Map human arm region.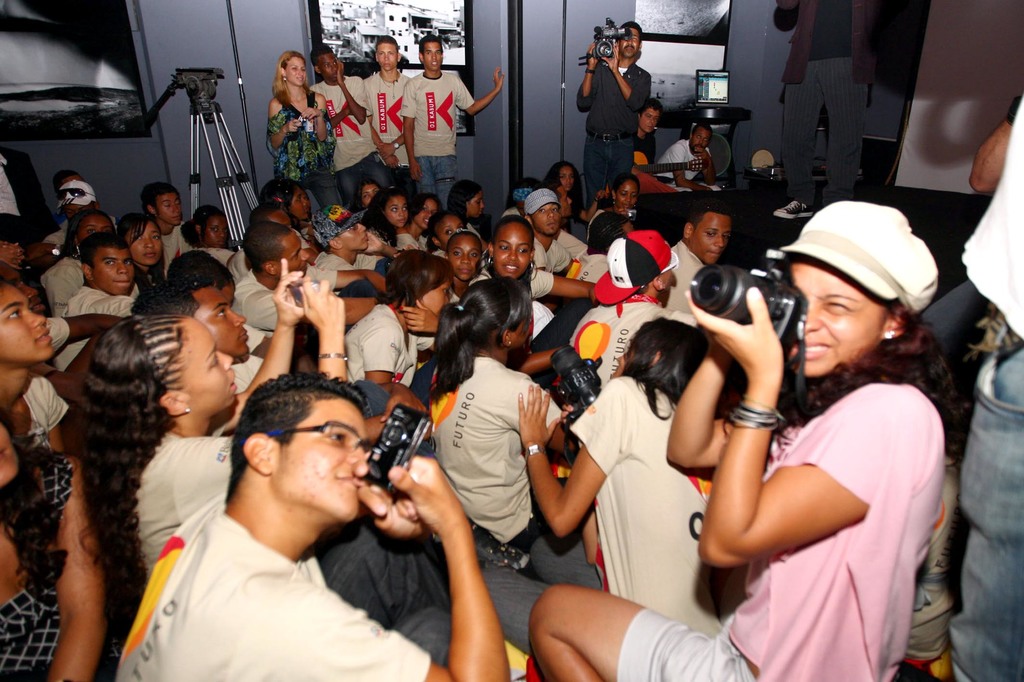
Mapped to [x1=90, y1=288, x2=140, y2=315].
